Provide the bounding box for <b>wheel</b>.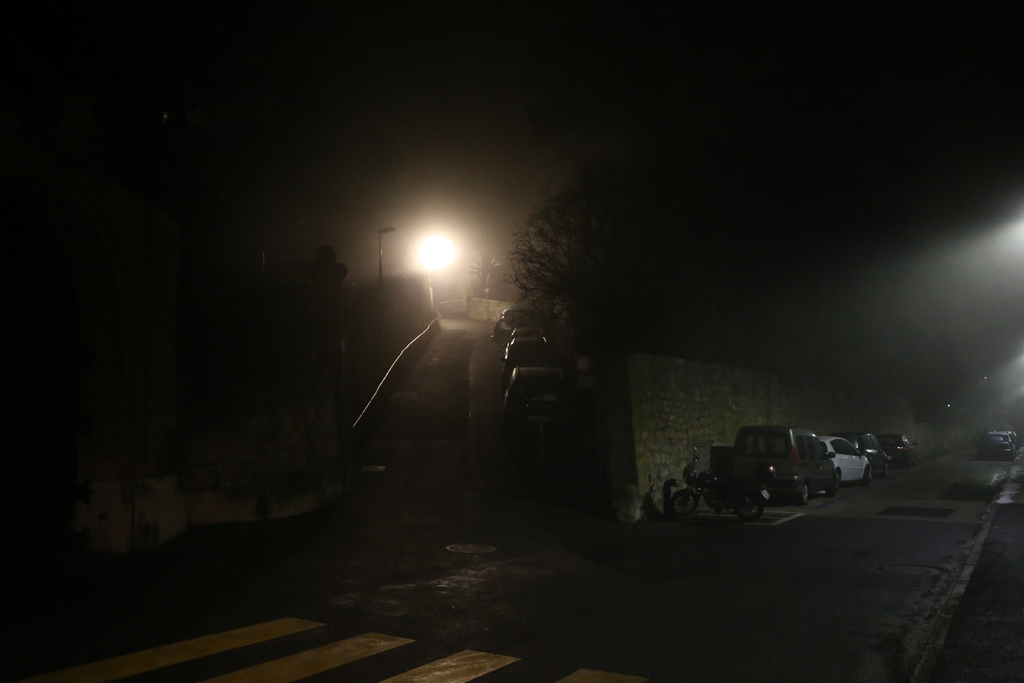
[669,495,698,518].
